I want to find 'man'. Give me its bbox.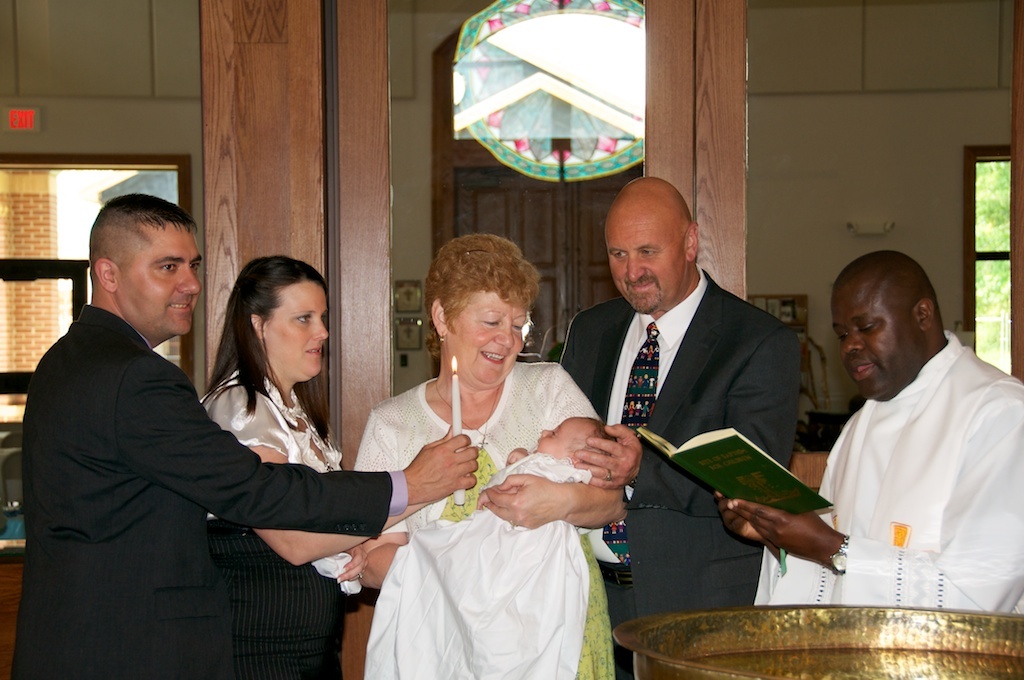
Rect(715, 242, 1023, 616).
